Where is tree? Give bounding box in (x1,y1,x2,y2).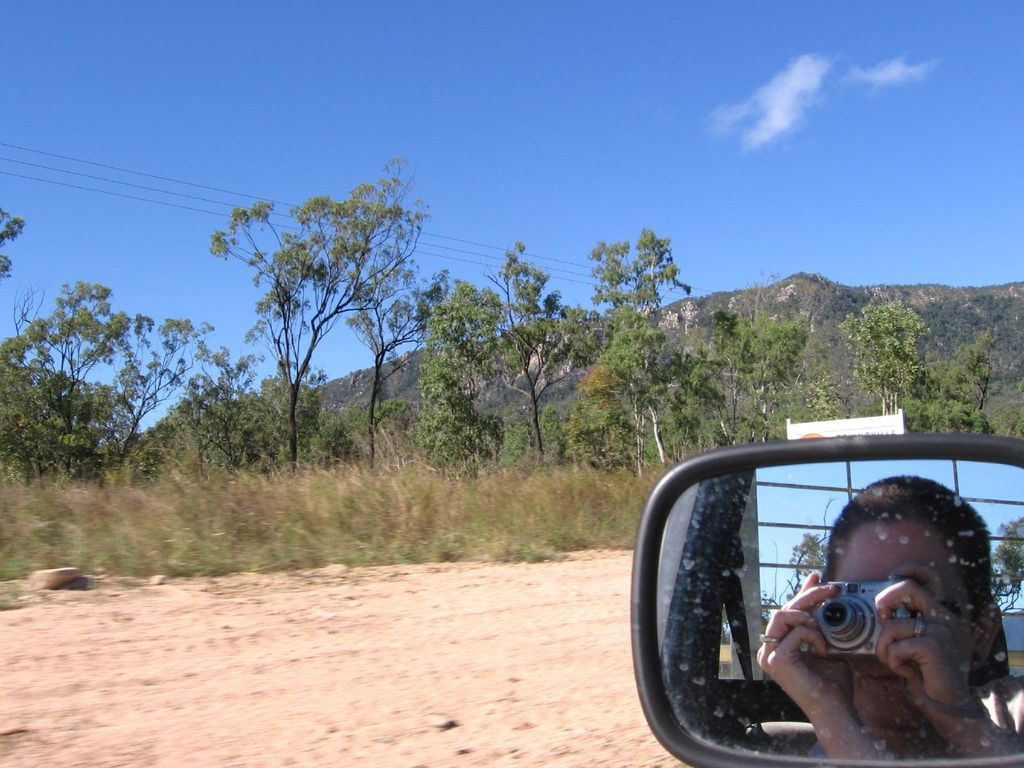
(0,206,22,282).
